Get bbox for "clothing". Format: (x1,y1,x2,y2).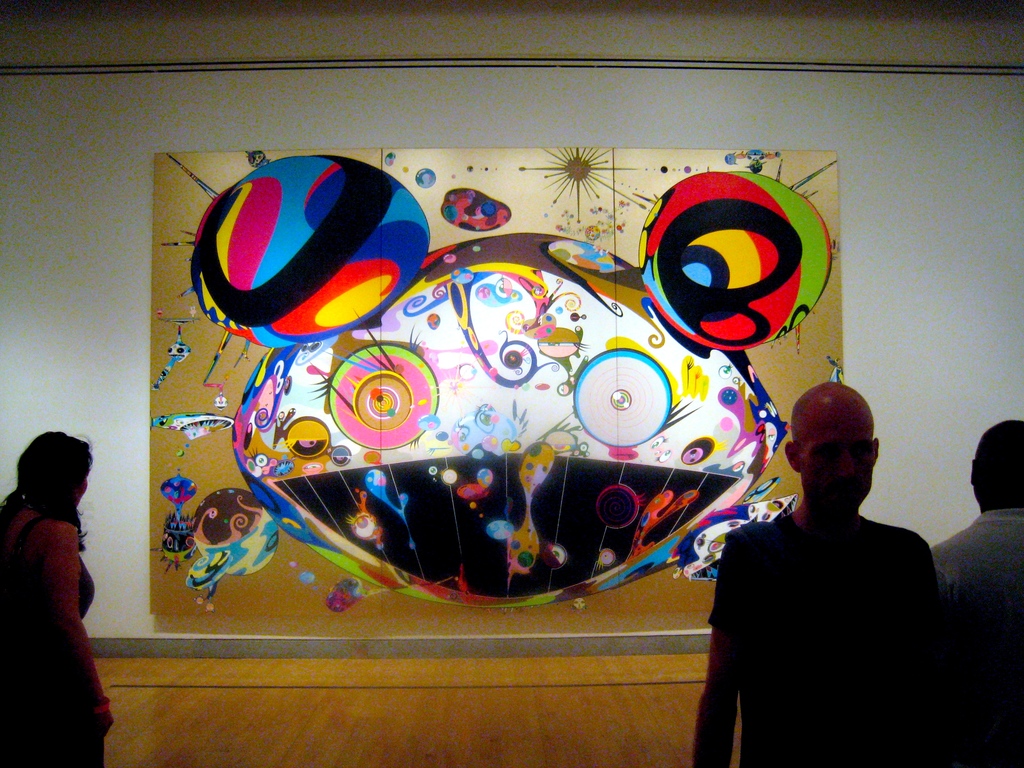
(10,480,102,728).
